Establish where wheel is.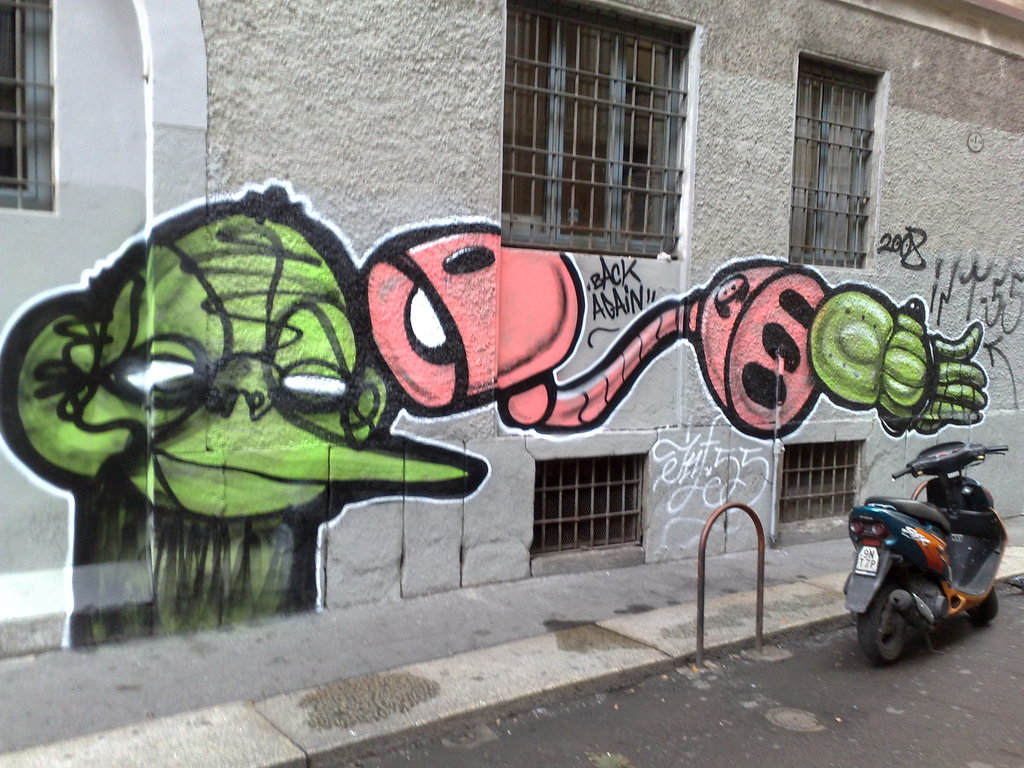
Established at [857, 568, 914, 666].
